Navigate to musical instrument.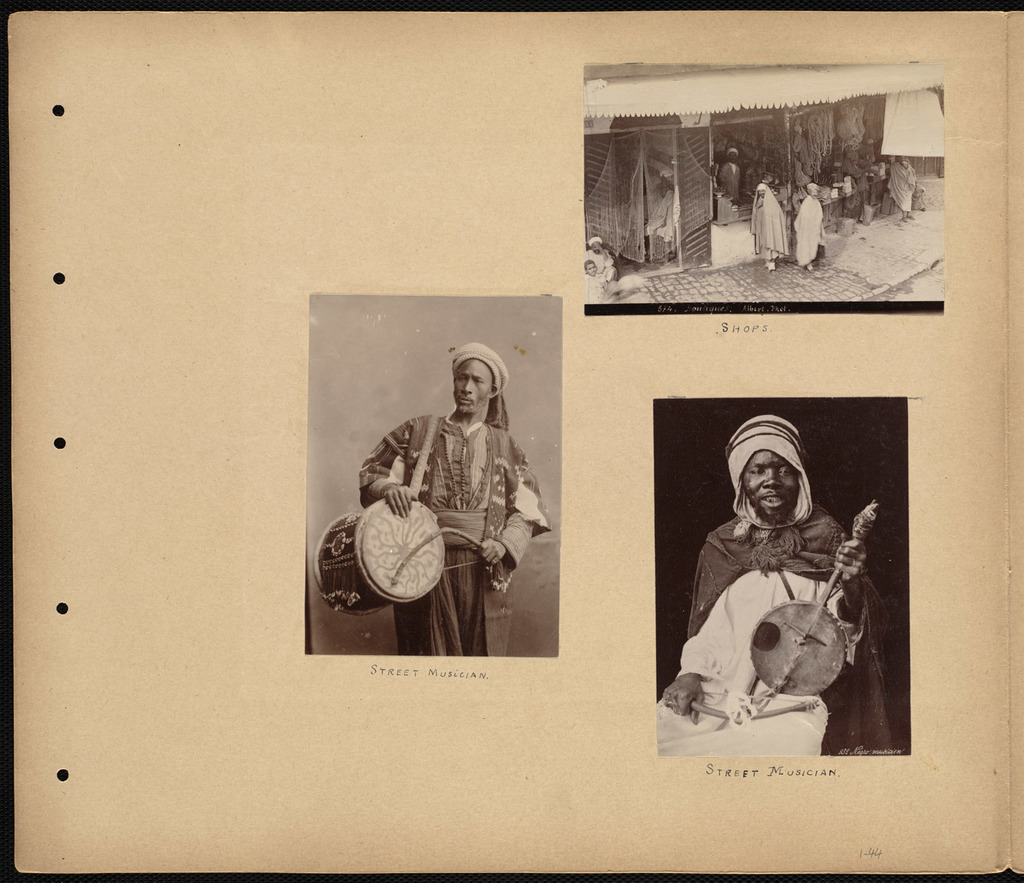
Navigation target: {"left": 308, "top": 495, "right": 448, "bottom": 615}.
